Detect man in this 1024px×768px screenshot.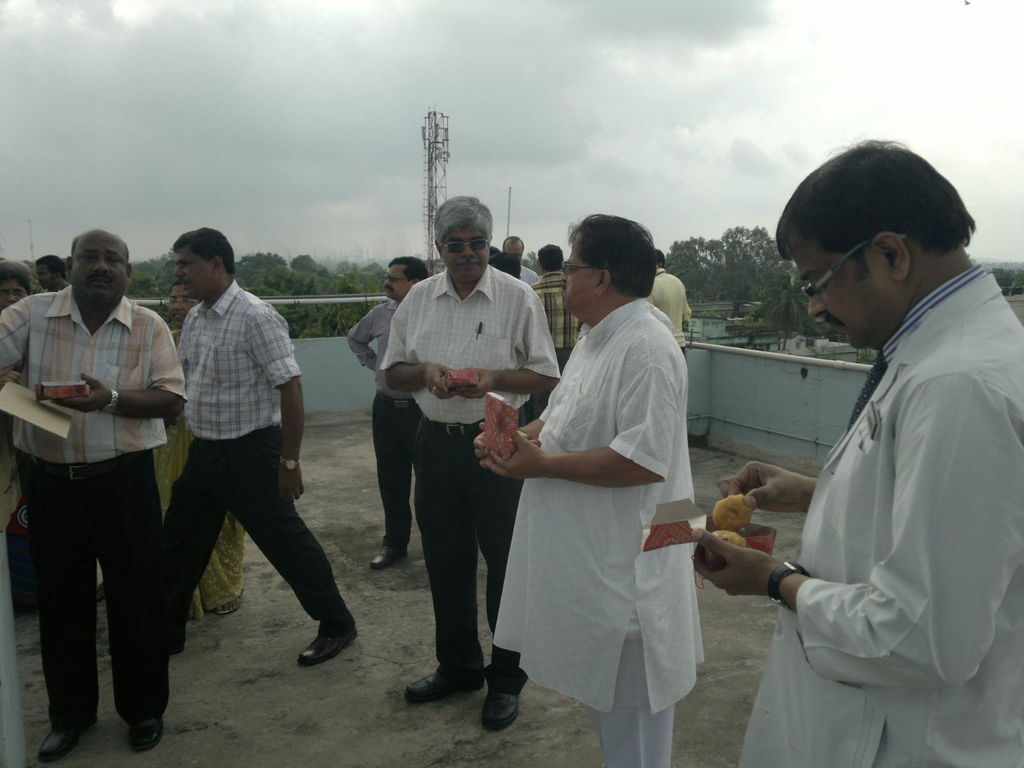
Detection: Rect(488, 250, 524, 280).
